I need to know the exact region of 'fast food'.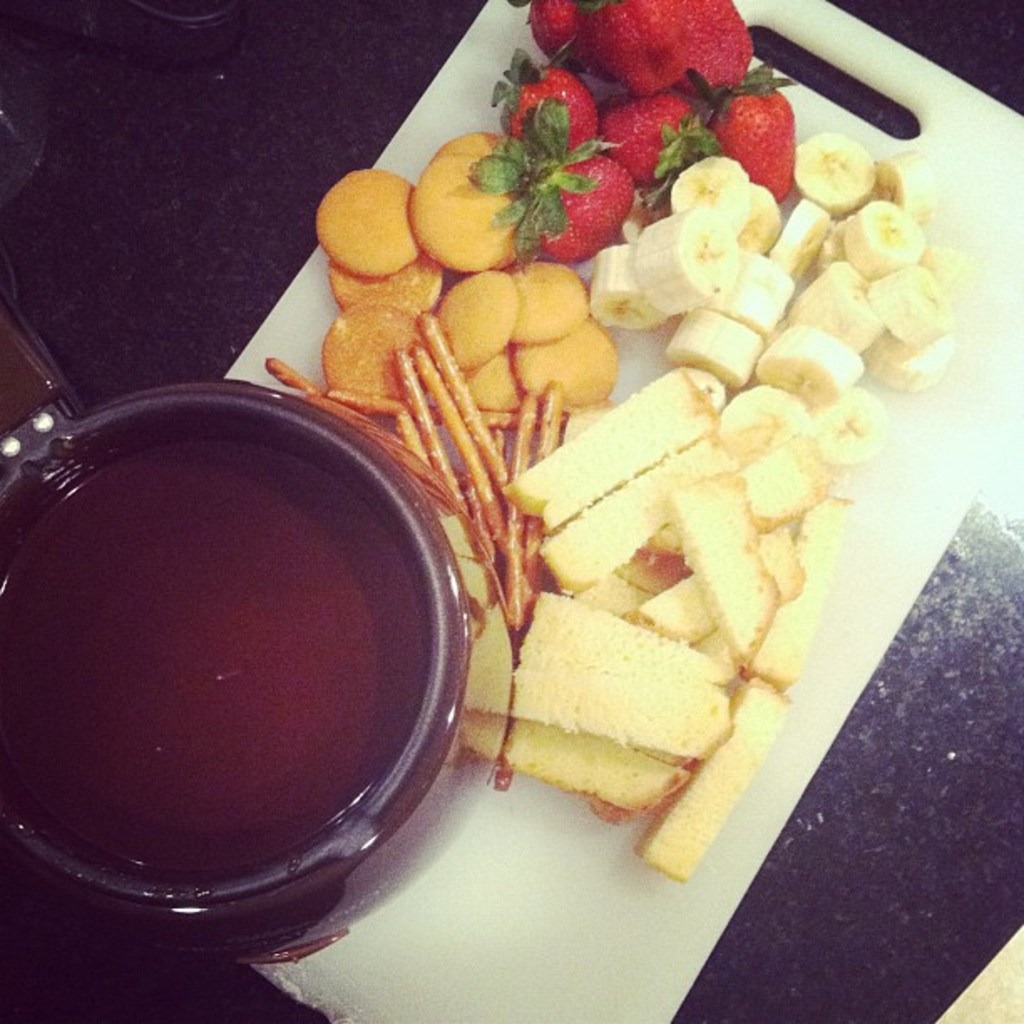
Region: [left=432, top=125, right=502, bottom=161].
